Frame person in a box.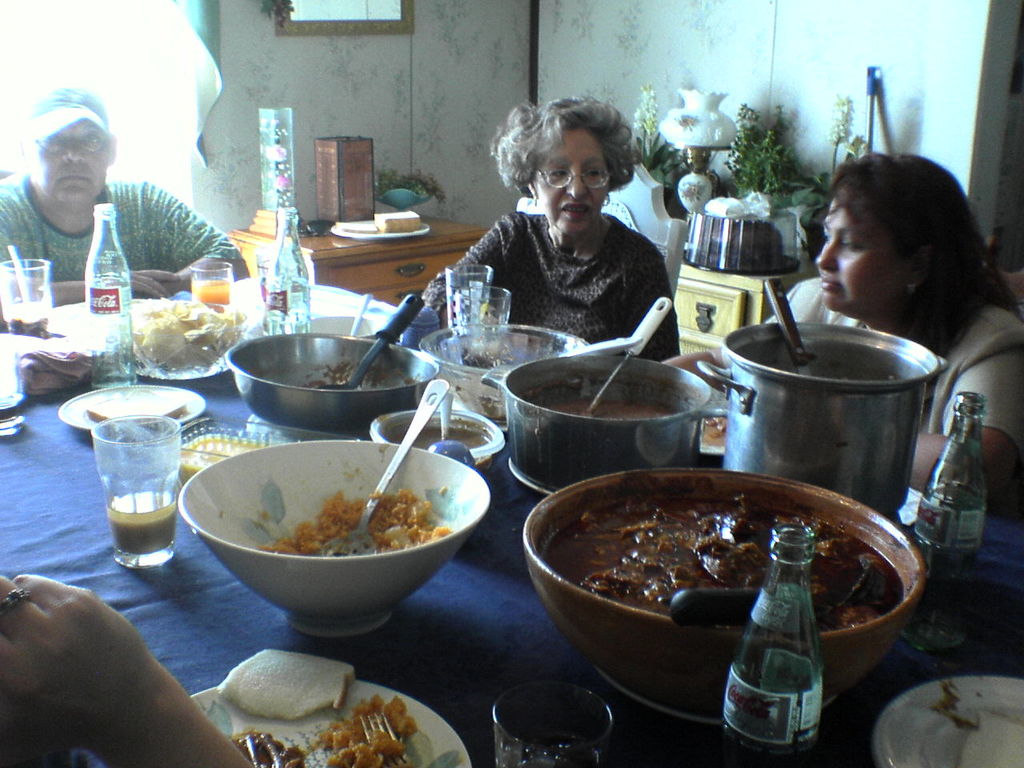
BBox(0, 86, 252, 294).
